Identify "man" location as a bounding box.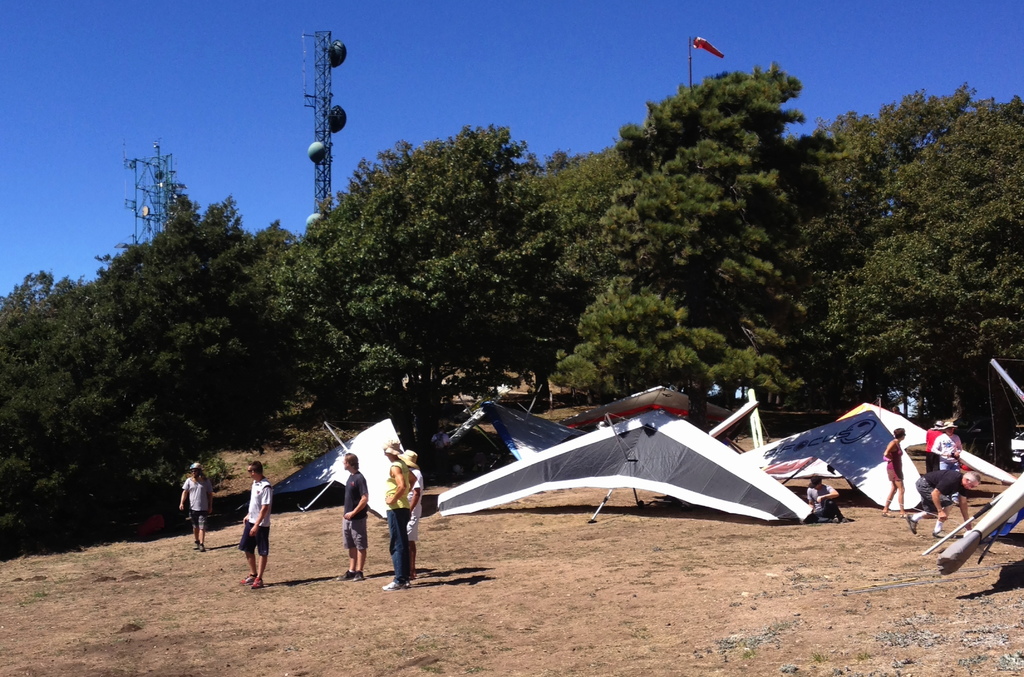
region(902, 468, 985, 538).
